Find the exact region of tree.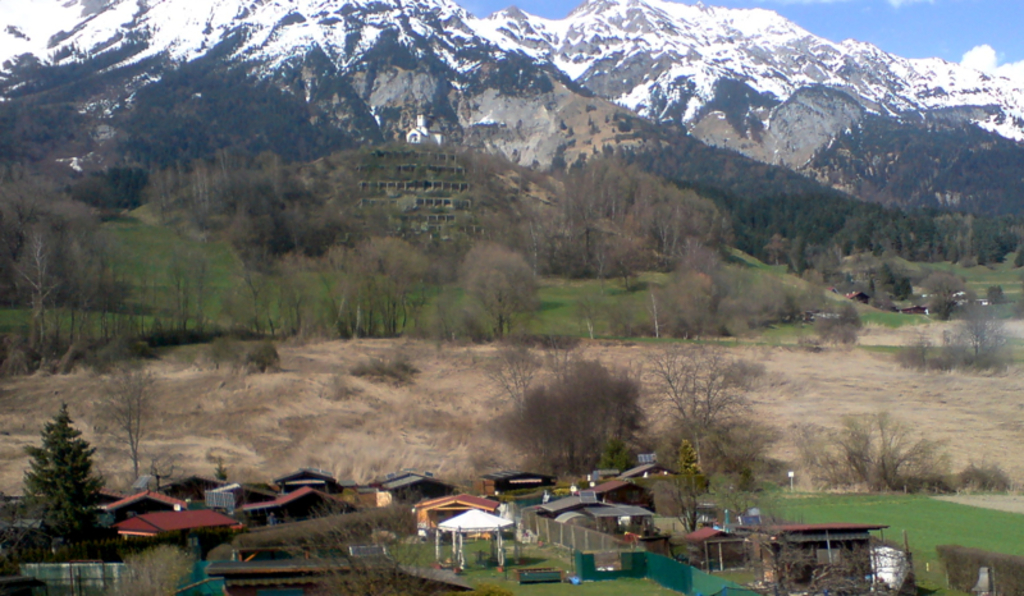
Exact region: BBox(818, 412, 952, 495).
